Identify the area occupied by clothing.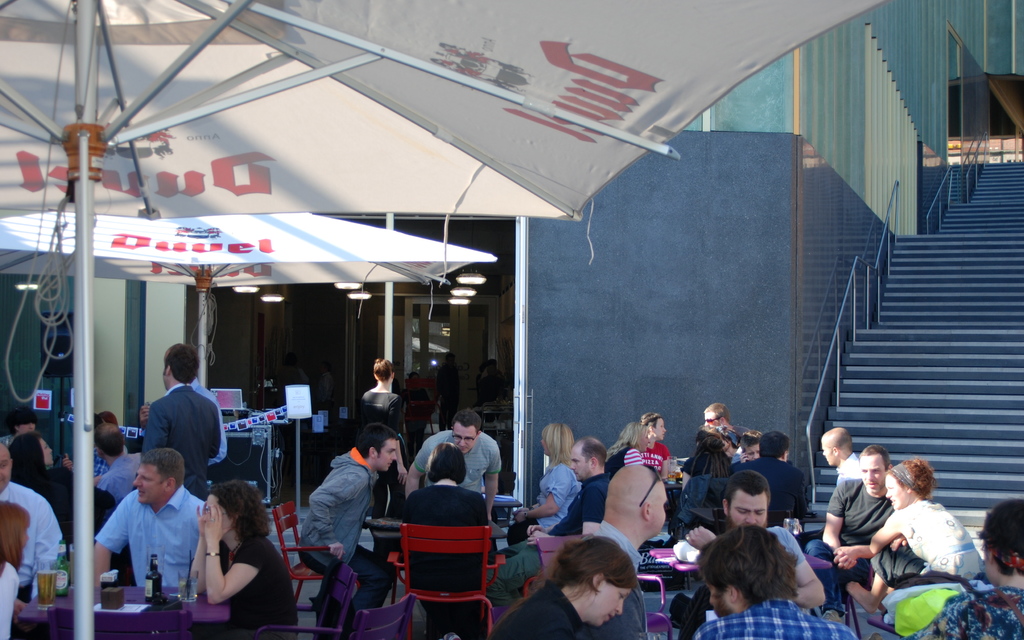
Area: 638, 443, 672, 472.
